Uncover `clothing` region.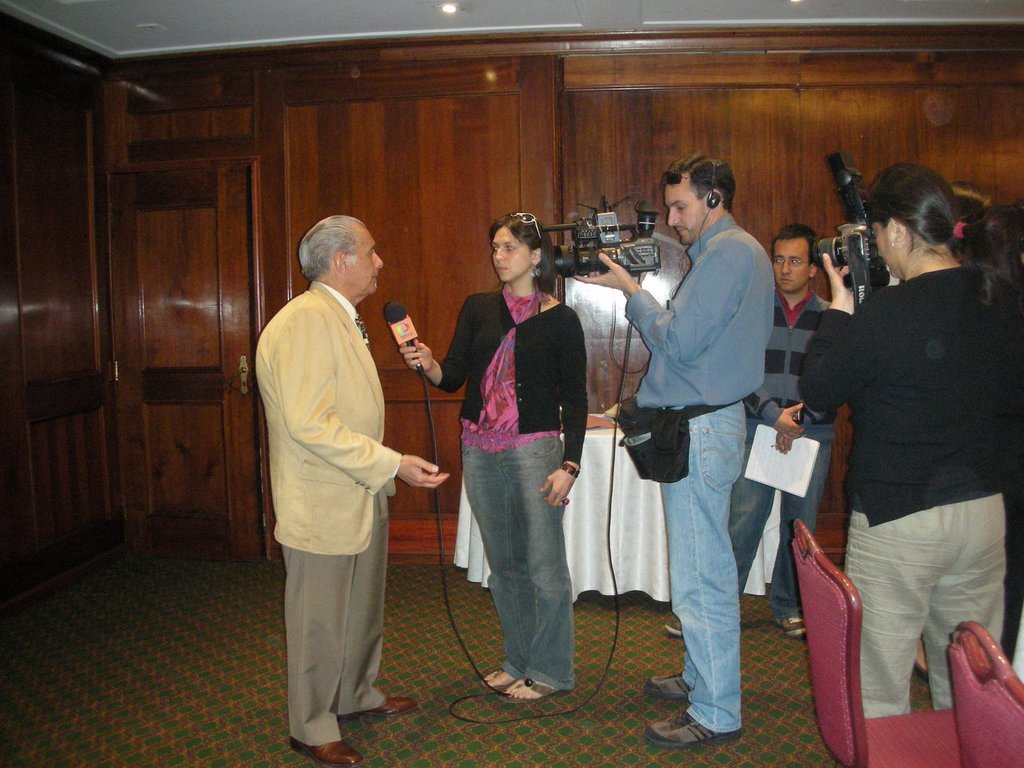
Uncovered: (x1=719, y1=280, x2=844, y2=633).
